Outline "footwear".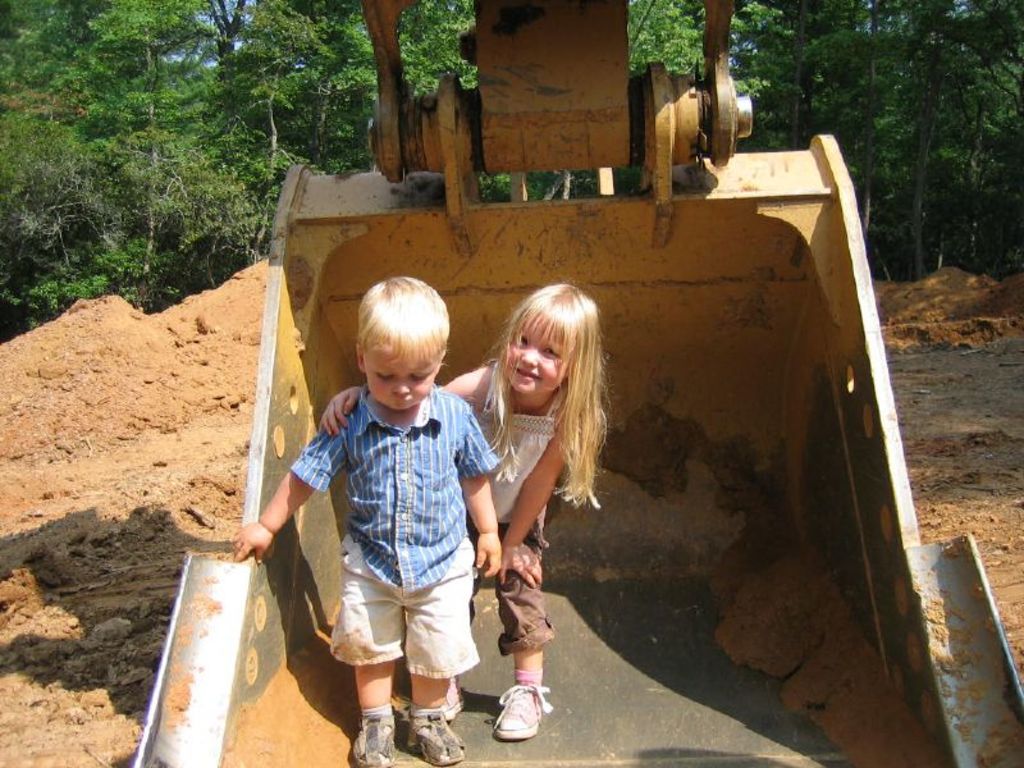
Outline: 404, 709, 472, 767.
